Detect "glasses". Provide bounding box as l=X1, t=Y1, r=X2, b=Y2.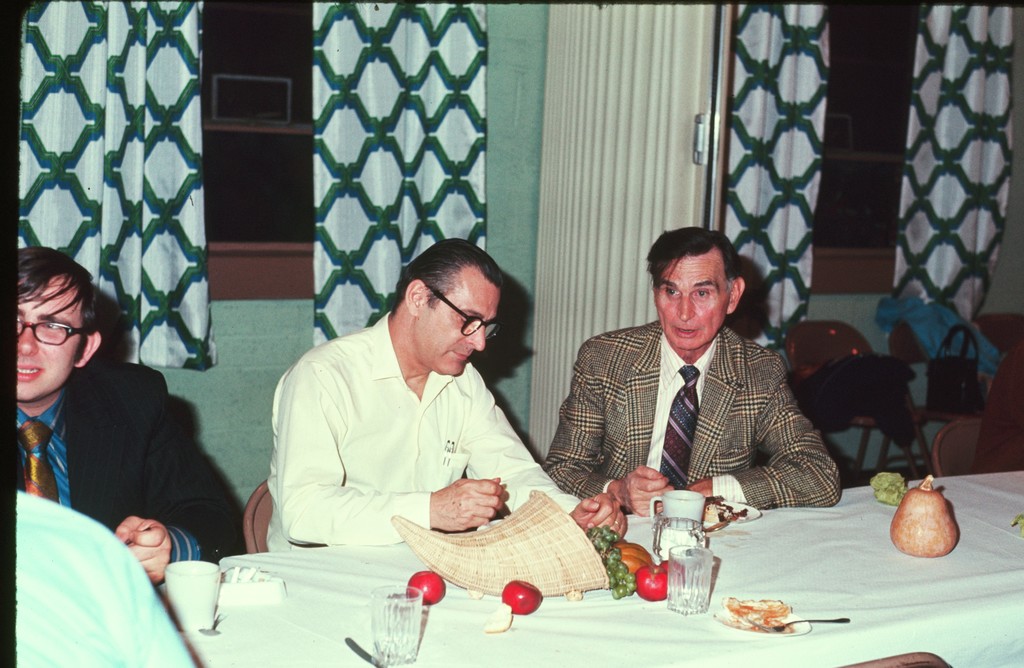
l=426, t=286, r=502, b=341.
